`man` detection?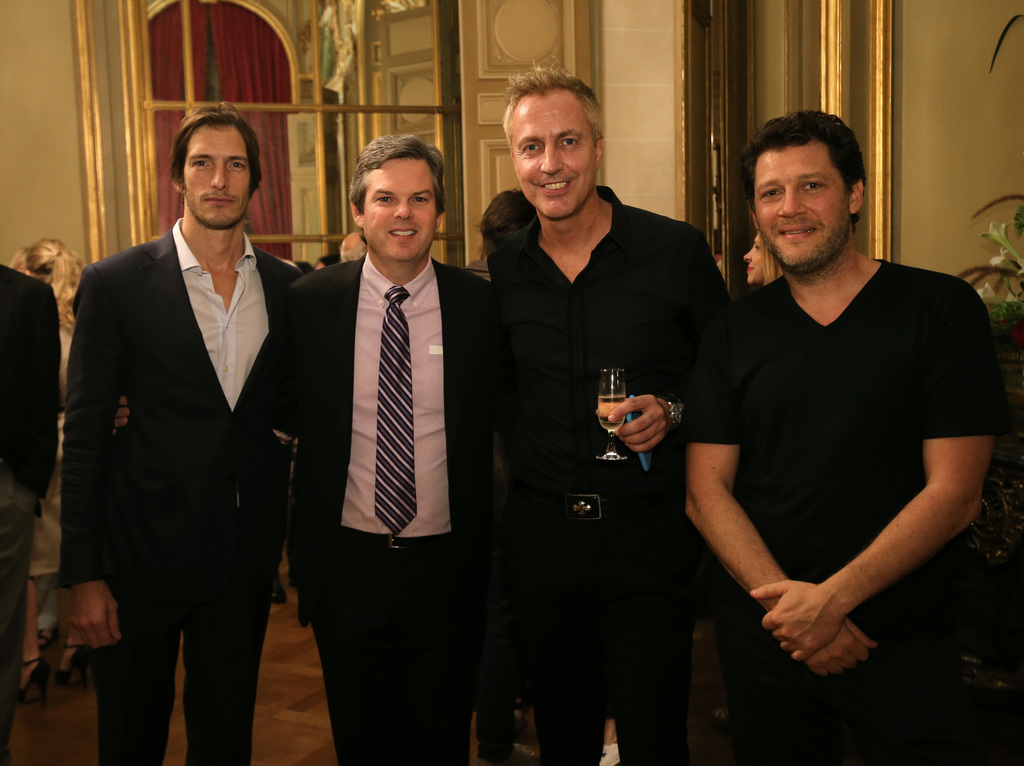
{"left": 491, "top": 50, "right": 733, "bottom": 765}
